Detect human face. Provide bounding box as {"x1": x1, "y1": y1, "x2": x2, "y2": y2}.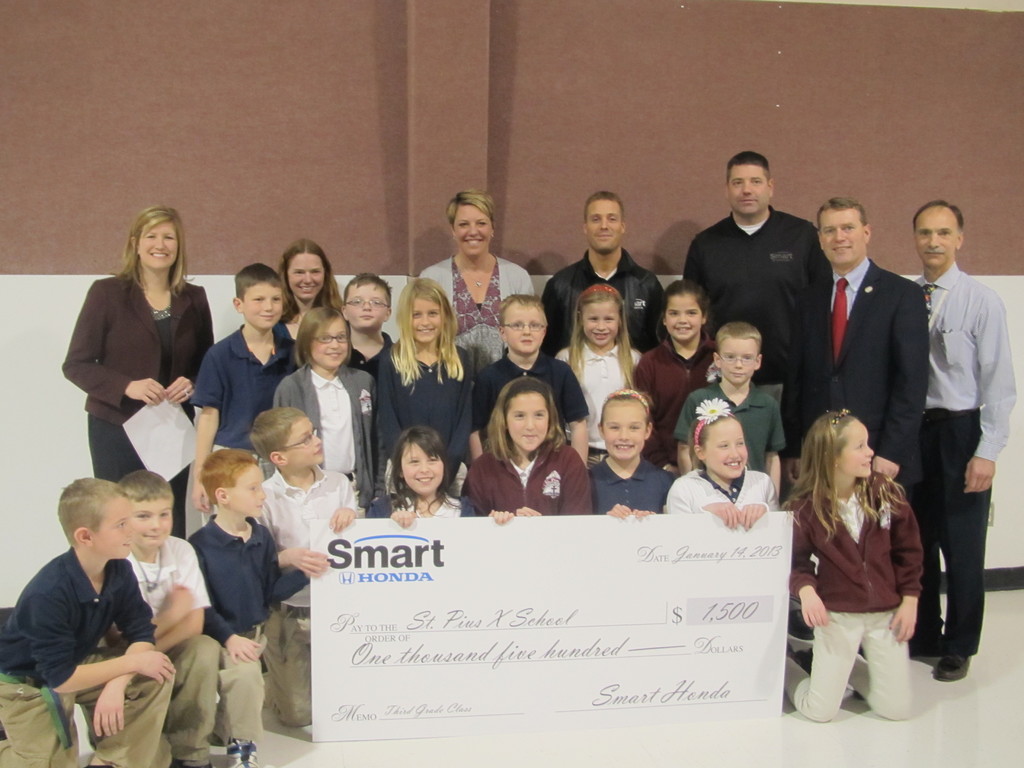
{"x1": 914, "y1": 208, "x2": 955, "y2": 269}.
